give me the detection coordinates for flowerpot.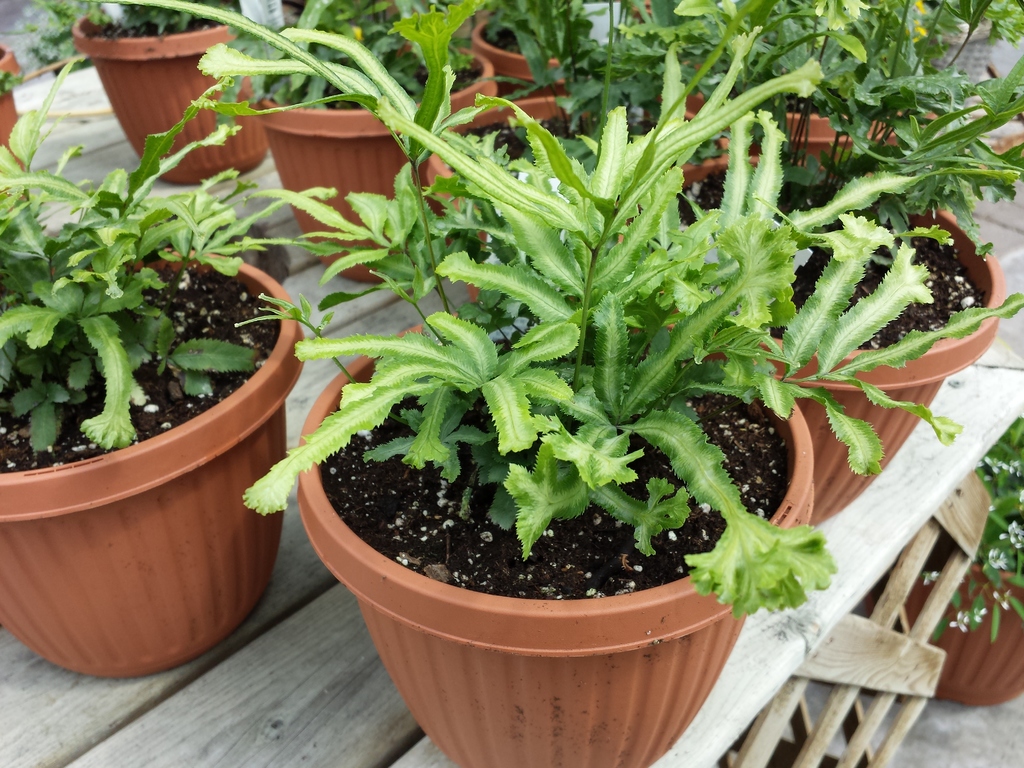
(x1=424, y1=93, x2=545, y2=307).
